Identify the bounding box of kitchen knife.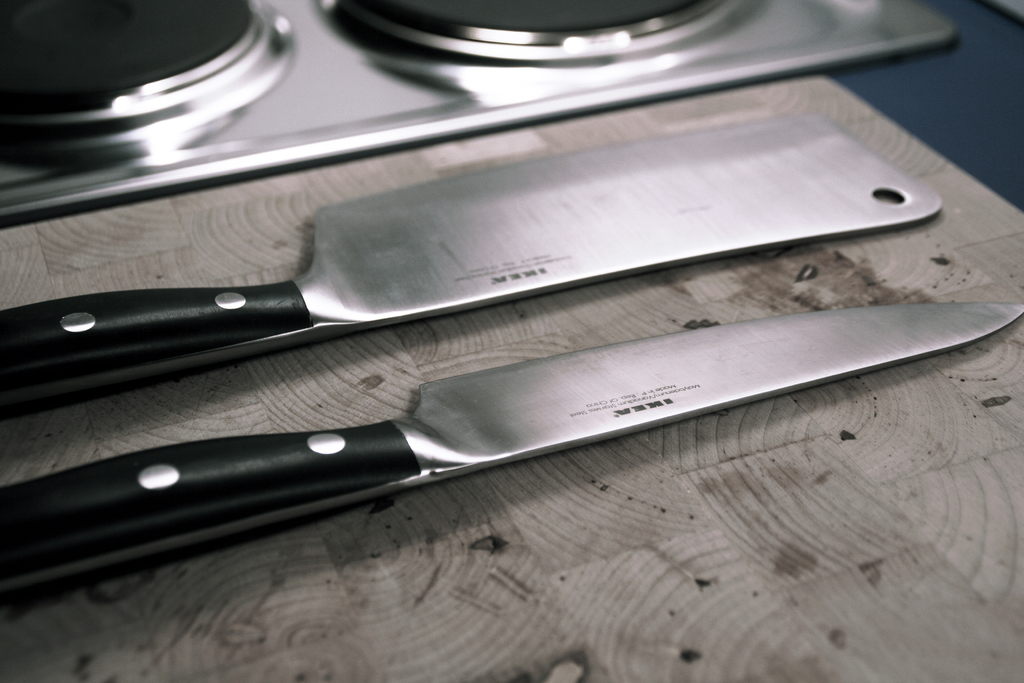
BBox(0, 106, 940, 418).
